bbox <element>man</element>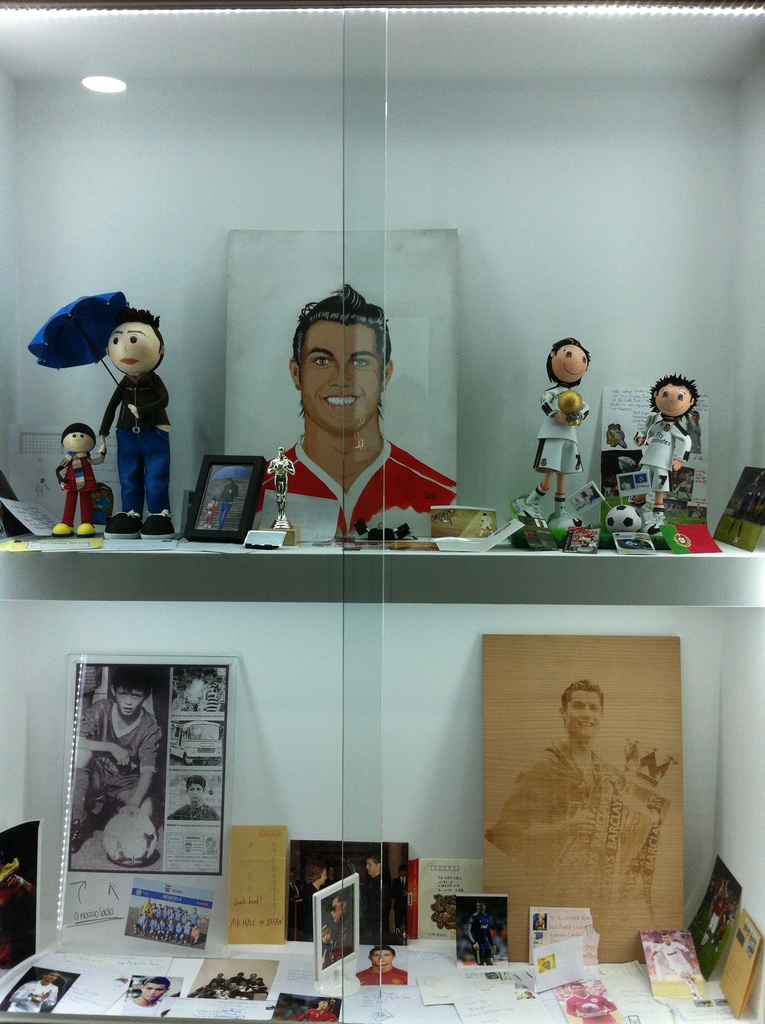
<box>253,284,458,542</box>
